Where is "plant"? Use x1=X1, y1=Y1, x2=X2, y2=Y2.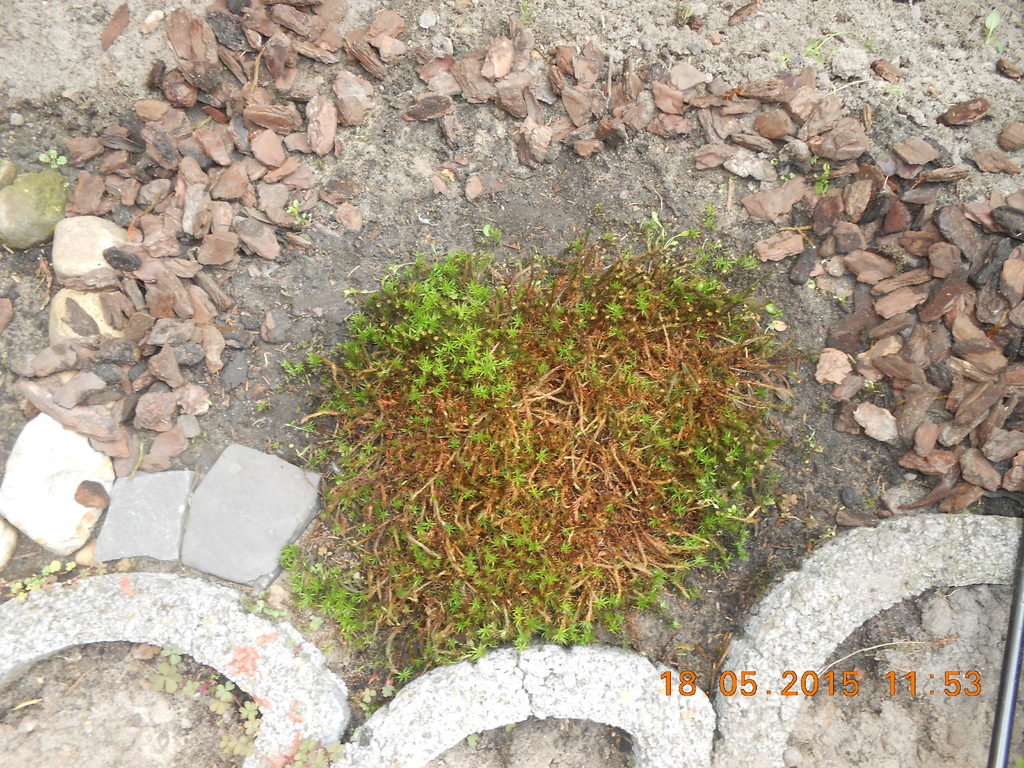
x1=779, y1=172, x2=796, y2=182.
